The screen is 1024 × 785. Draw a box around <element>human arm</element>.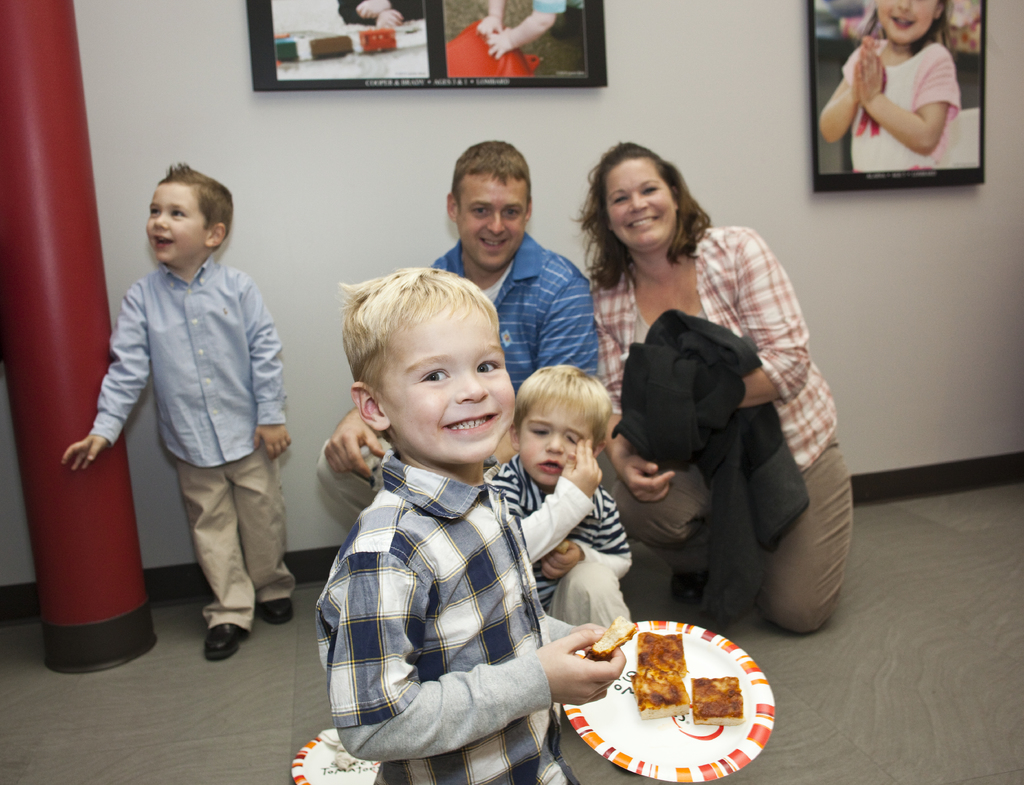
(x1=339, y1=0, x2=406, y2=30).
